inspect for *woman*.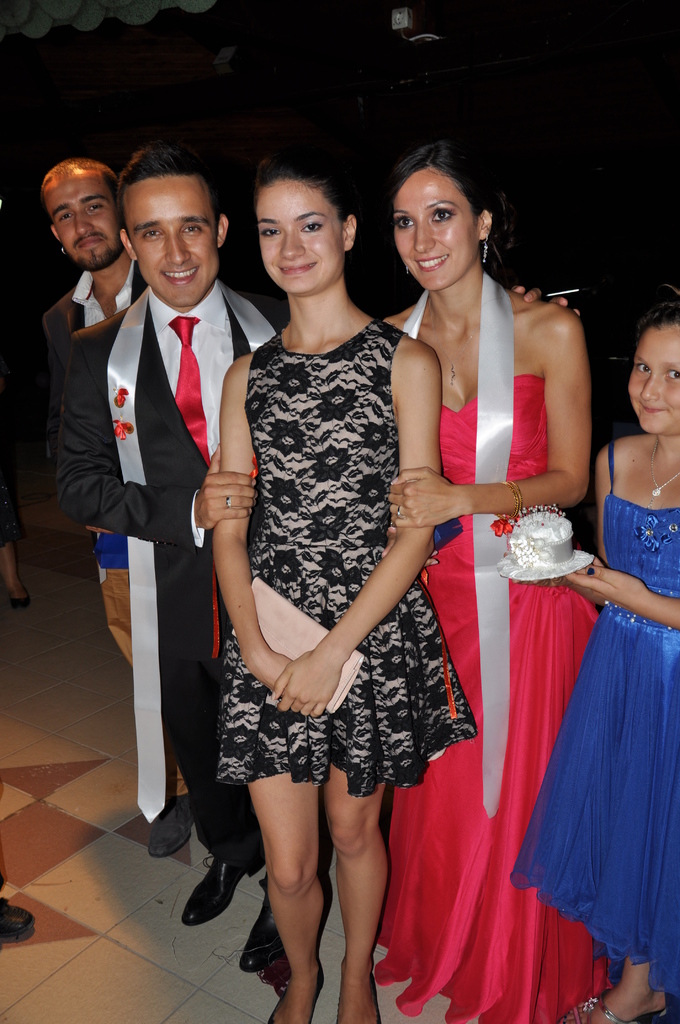
Inspection: select_region(220, 152, 443, 1023).
